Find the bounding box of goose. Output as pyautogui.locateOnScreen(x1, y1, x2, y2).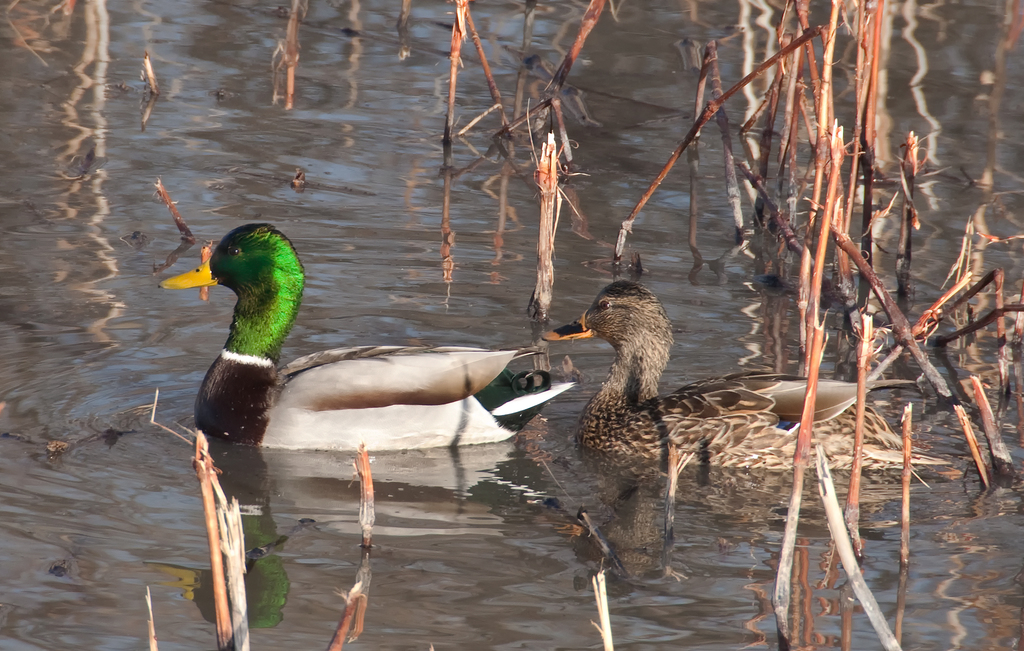
pyautogui.locateOnScreen(540, 279, 946, 470).
